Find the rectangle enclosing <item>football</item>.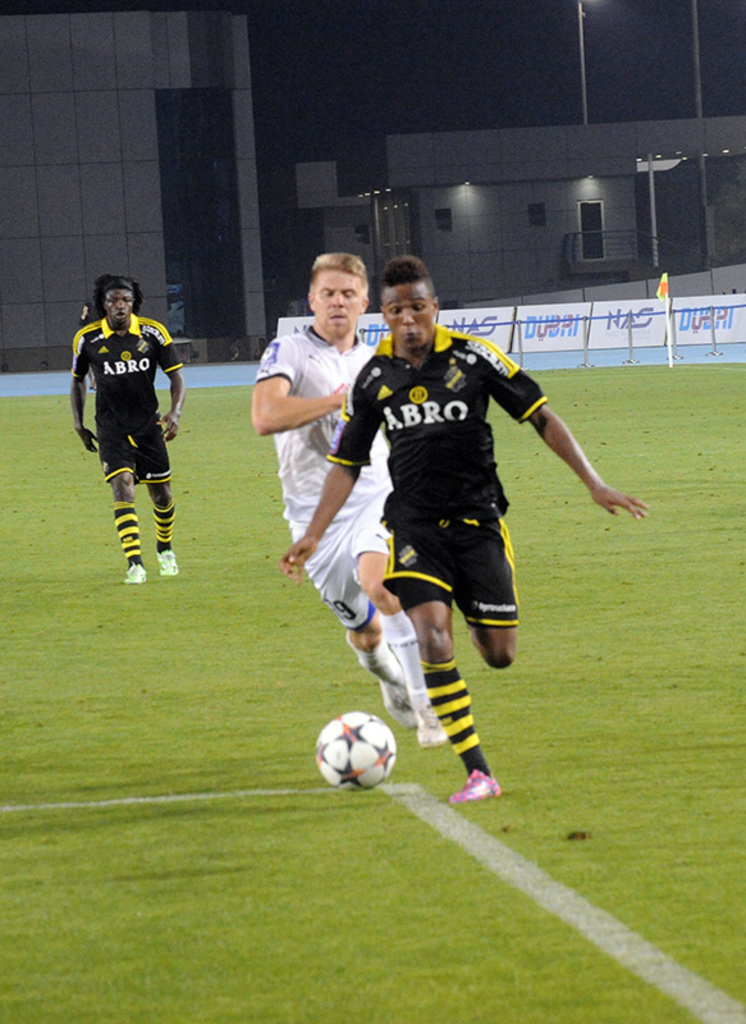
locate(311, 709, 406, 788).
